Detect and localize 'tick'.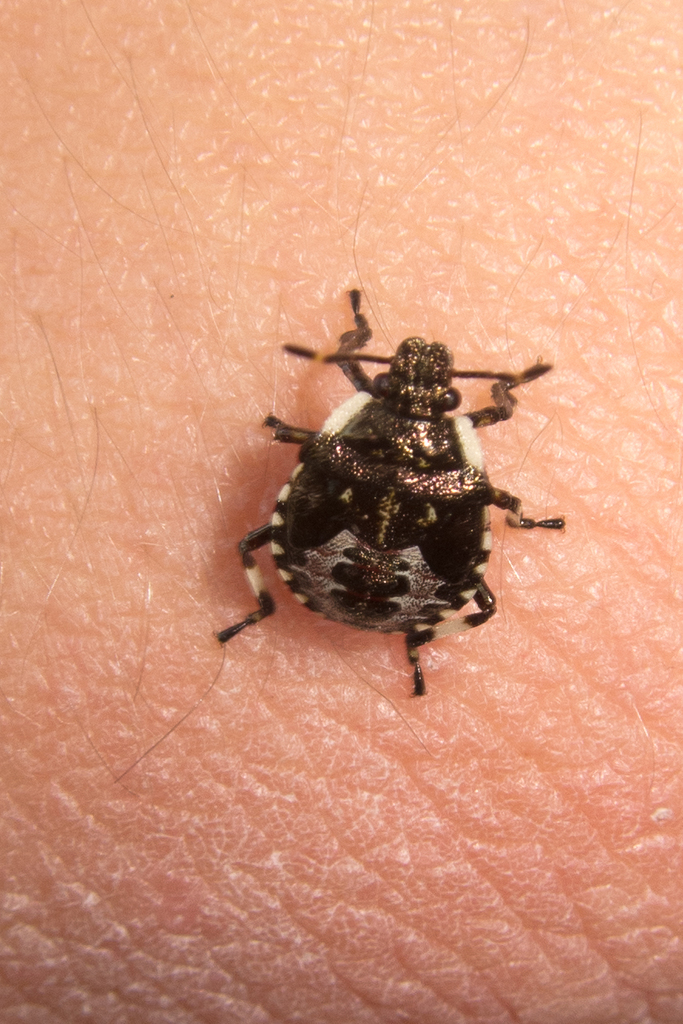
Localized at 210:291:577:706.
